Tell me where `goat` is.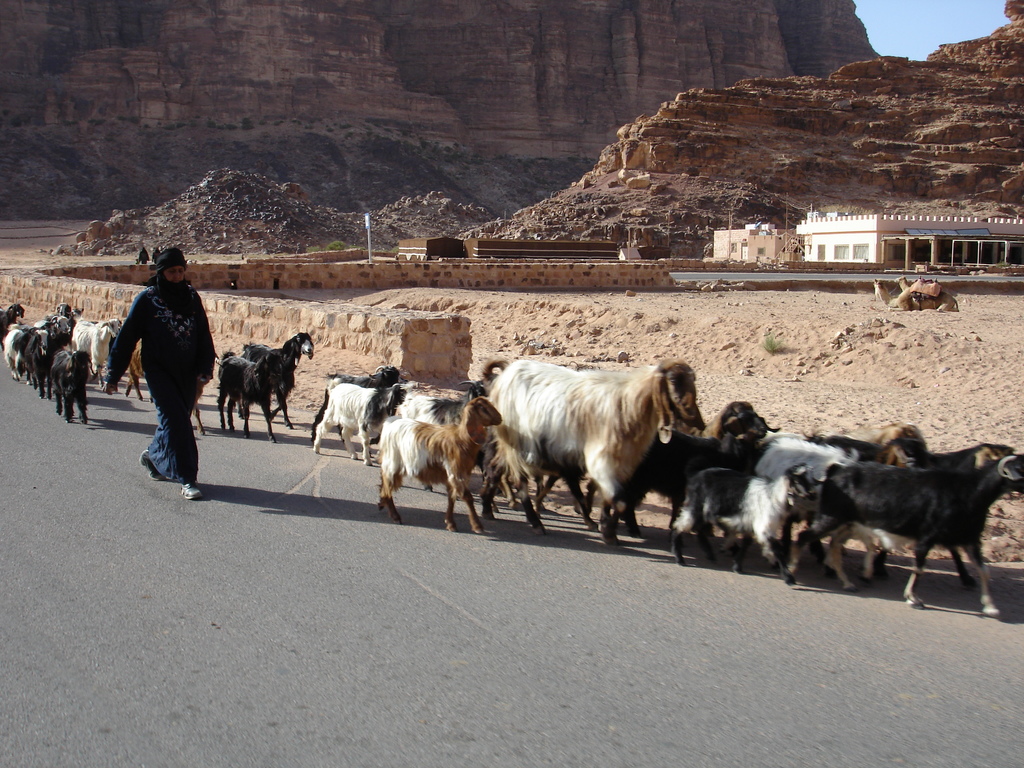
`goat` is at l=216, t=352, r=285, b=441.
